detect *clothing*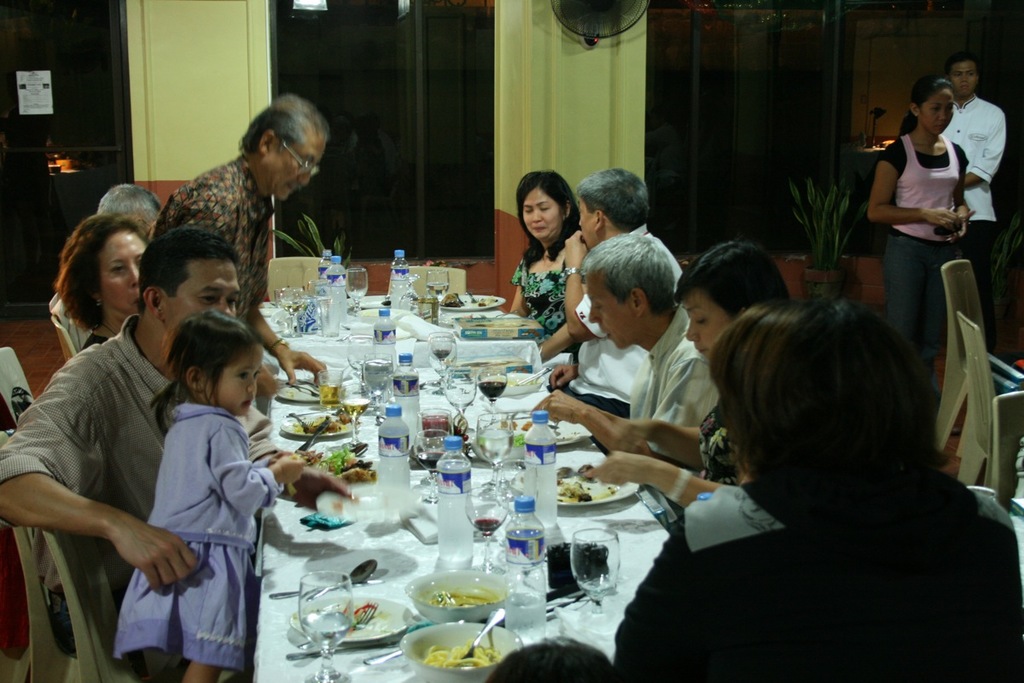
box=[611, 471, 1023, 682]
